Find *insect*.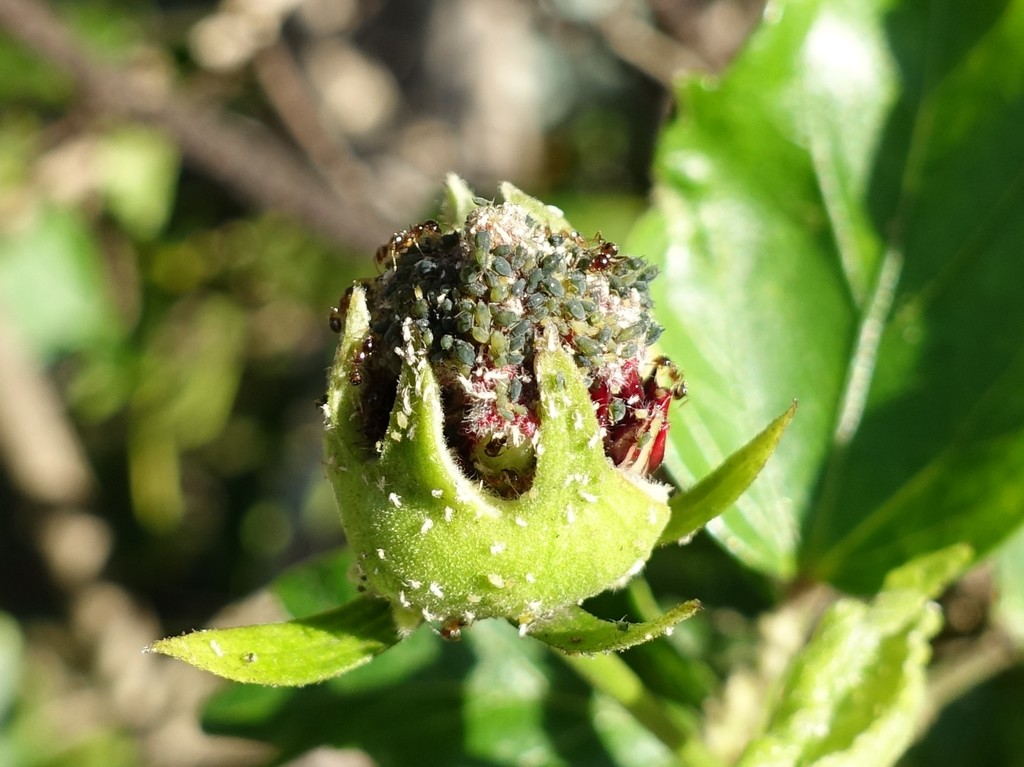
523,568,536,584.
